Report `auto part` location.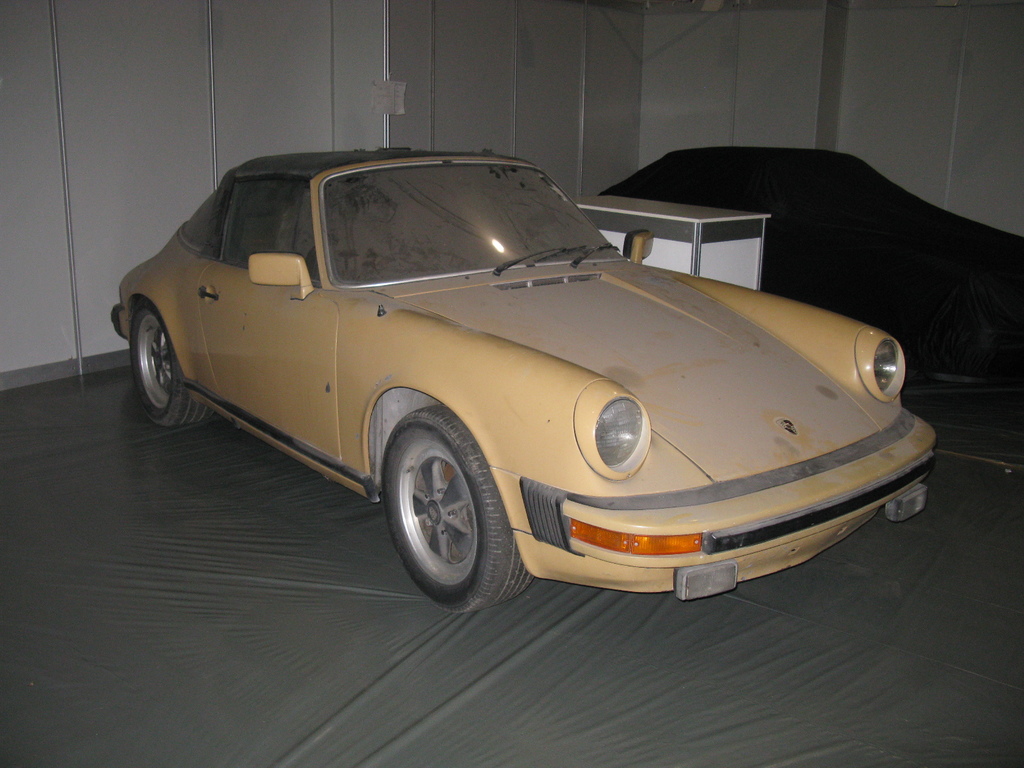
Report: [left=381, top=404, right=532, bottom=609].
